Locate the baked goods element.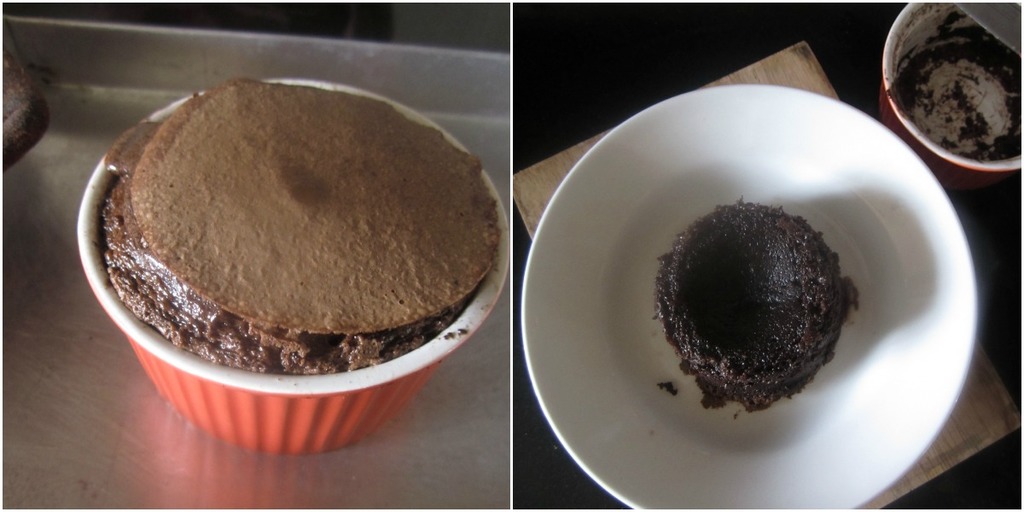
Element bbox: crop(102, 72, 502, 377).
